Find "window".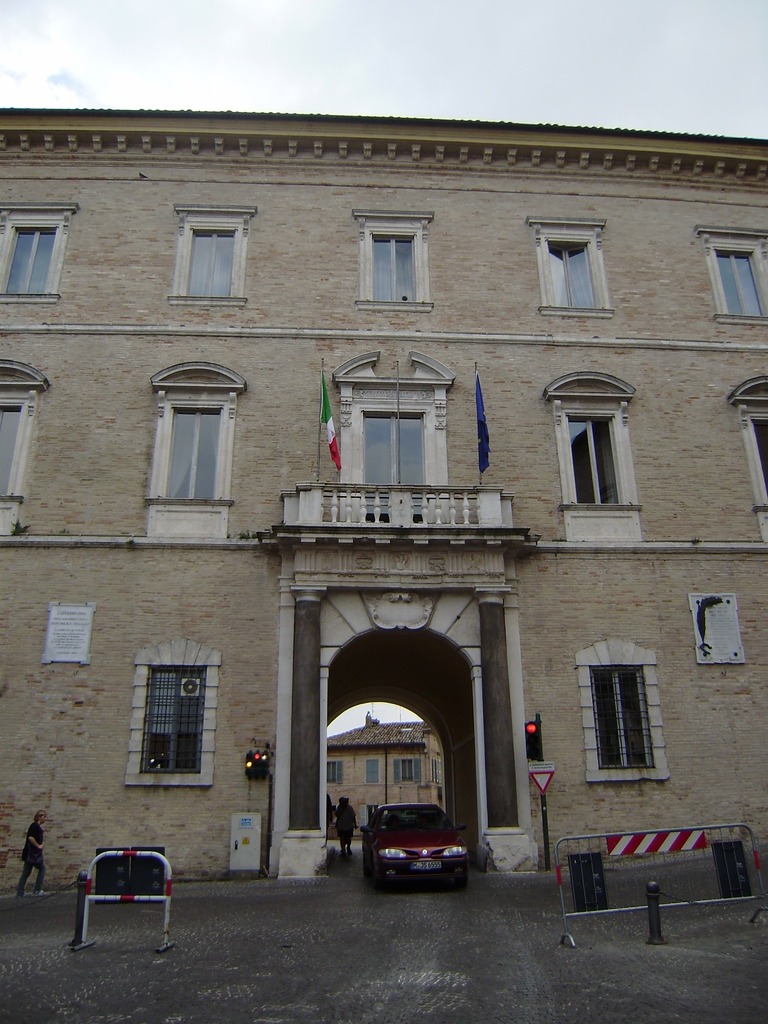
pyautogui.locateOnScreen(365, 760, 378, 786).
